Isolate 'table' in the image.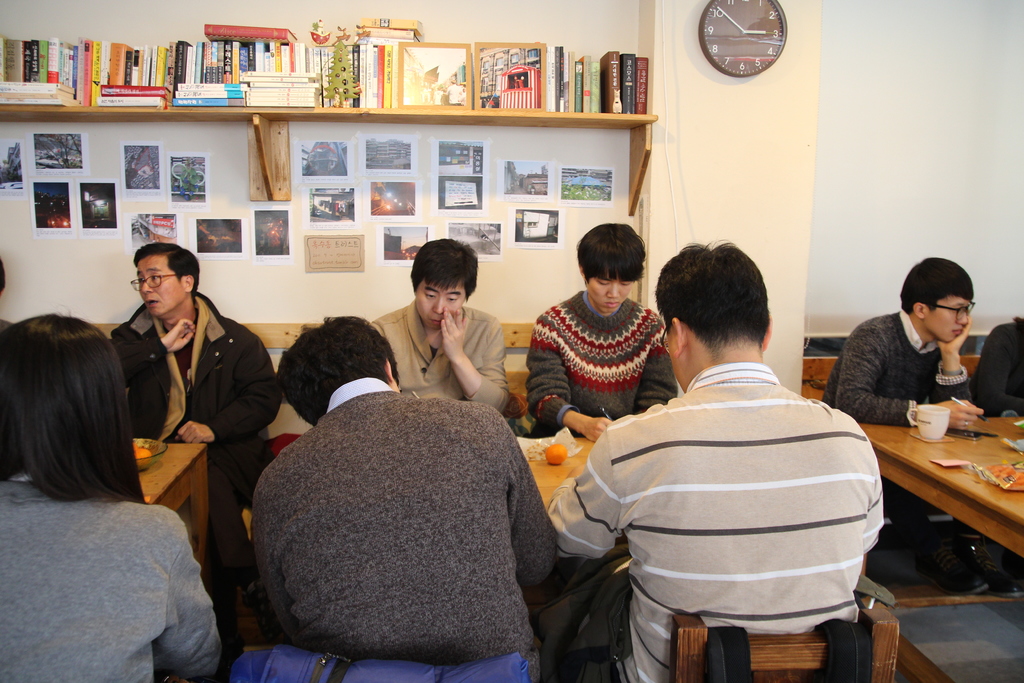
Isolated region: crop(131, 425, 209, 582).
